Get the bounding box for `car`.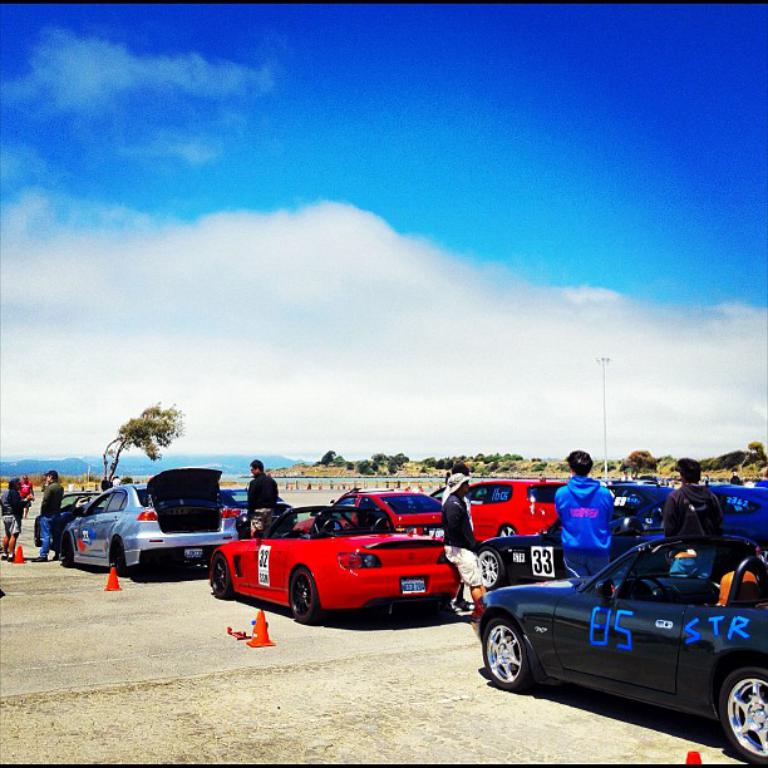
box=[700, 478, 767, 545].
